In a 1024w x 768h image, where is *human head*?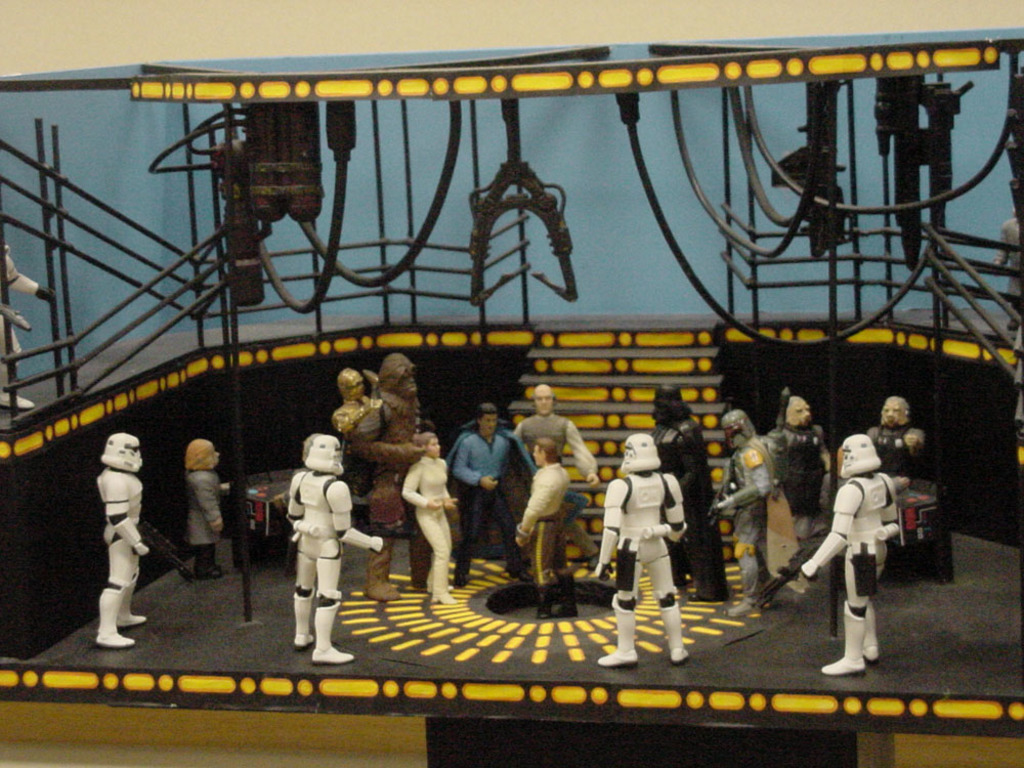
left=879, top=399, right=912, bottom=431.
